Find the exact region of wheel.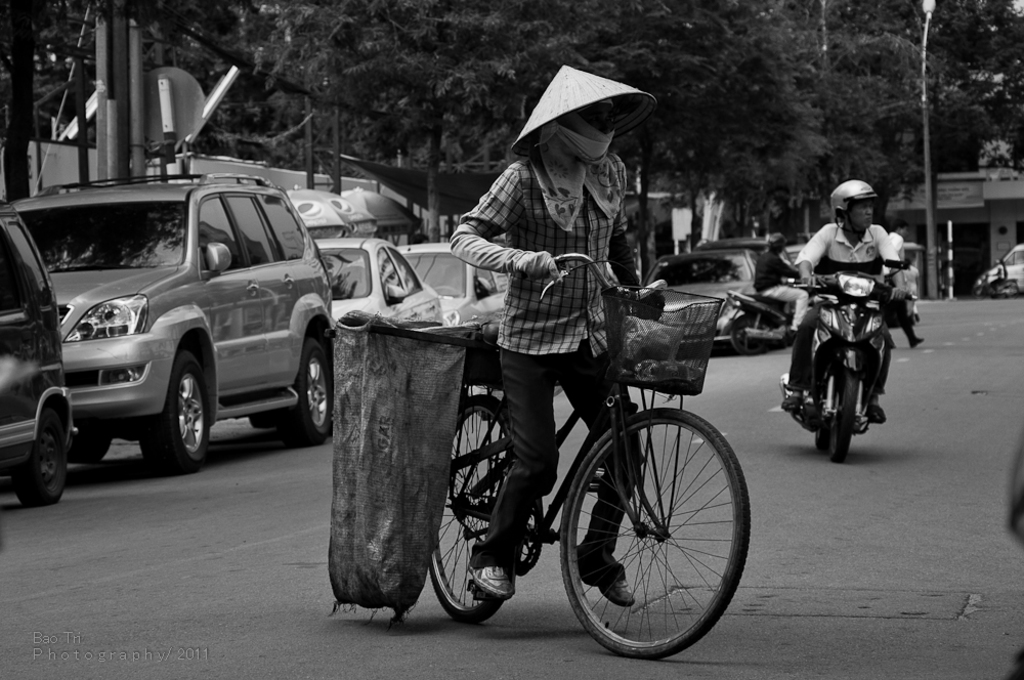
Exact region: l=63, t=429, r=110, b=465.
